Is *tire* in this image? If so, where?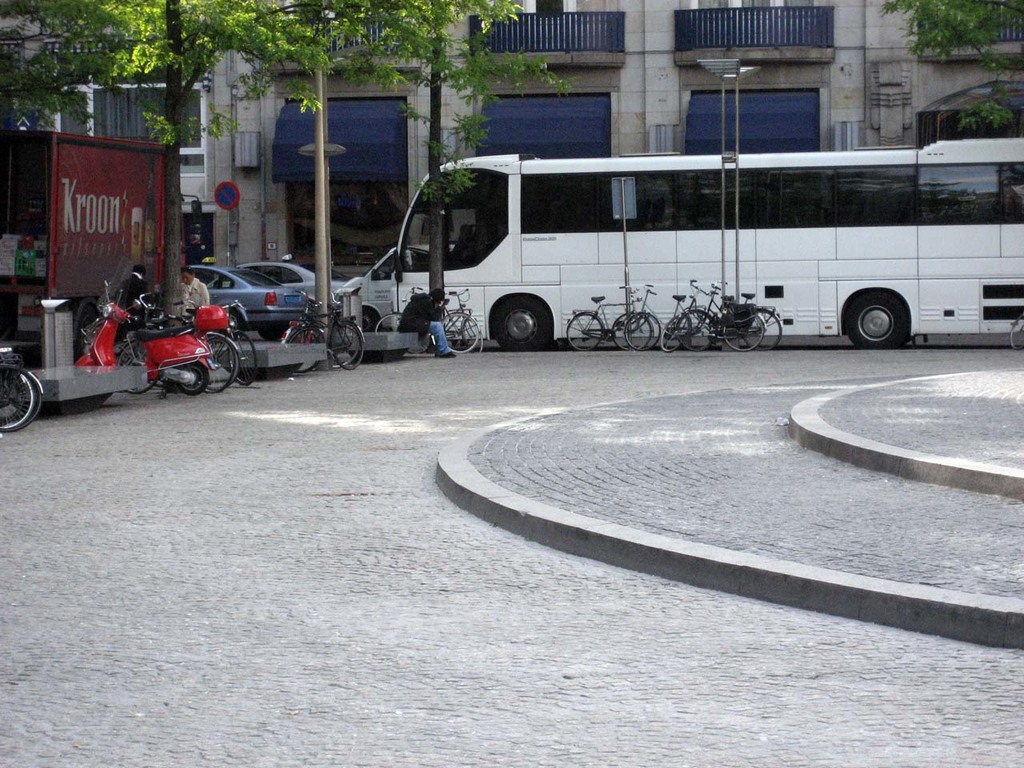
Yes, at {"x1": 850, "y1": 273, "x2": 931, "y2": 338}.
